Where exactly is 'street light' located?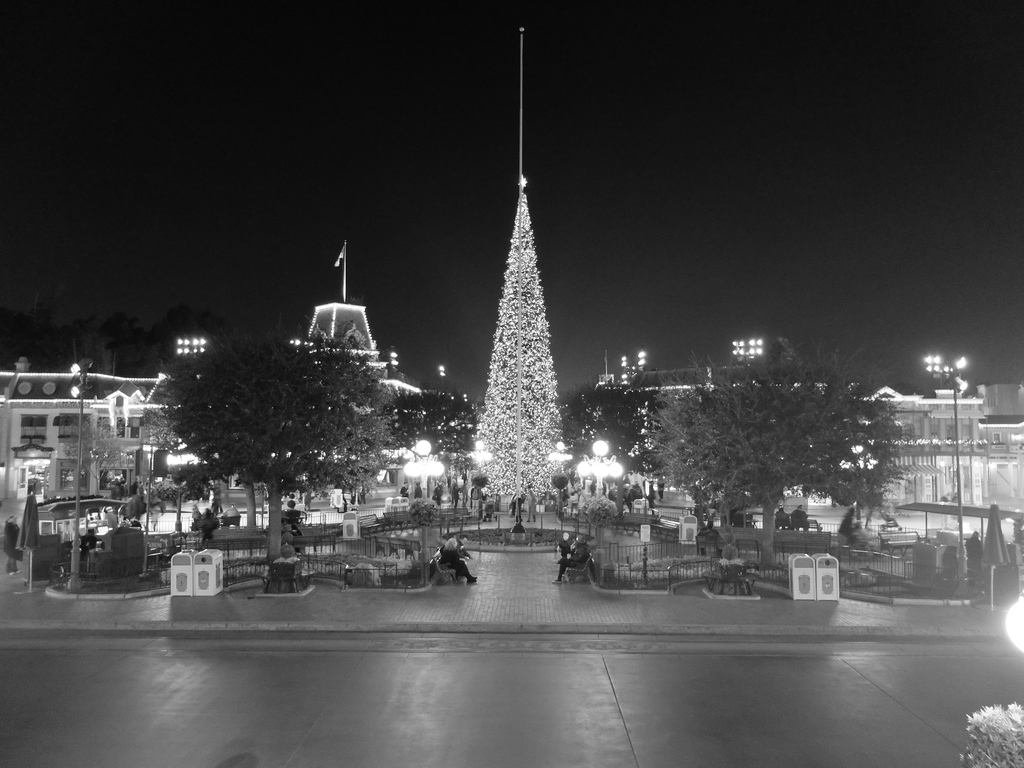
Its bounding box is locate(172, 330, 213, 363).
